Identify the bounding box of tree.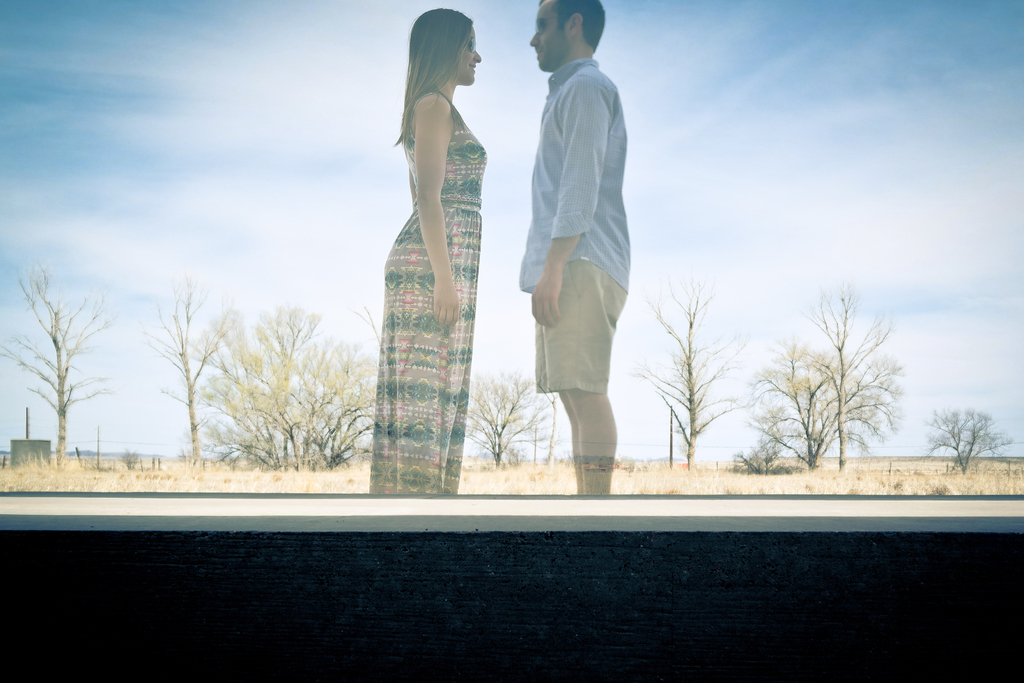
<region>748, 304, 909, 467</region>.
